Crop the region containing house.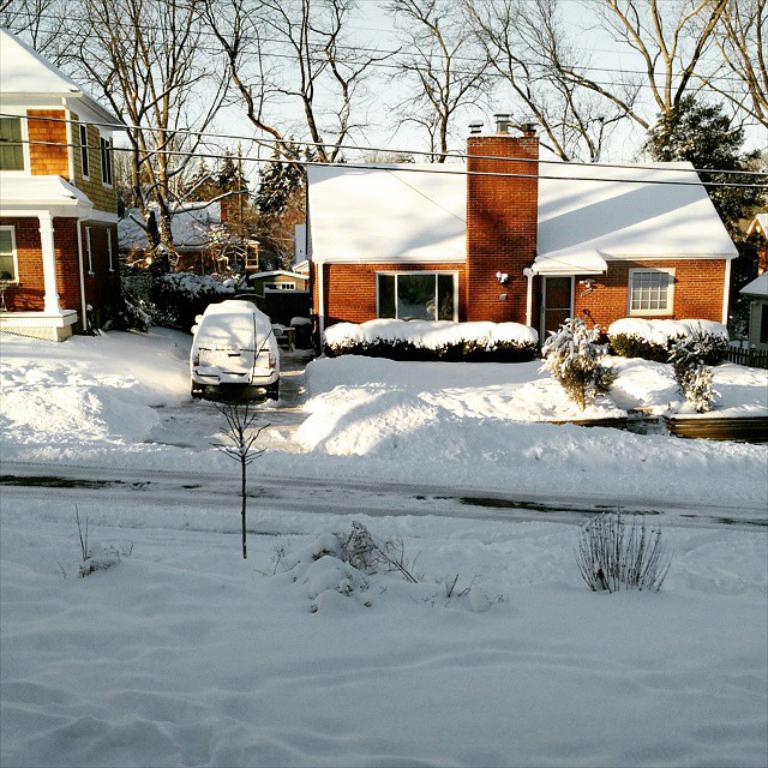
Crop region: {"x1": 230, "y1": 232, "x2": 257, "y2": 275}.
